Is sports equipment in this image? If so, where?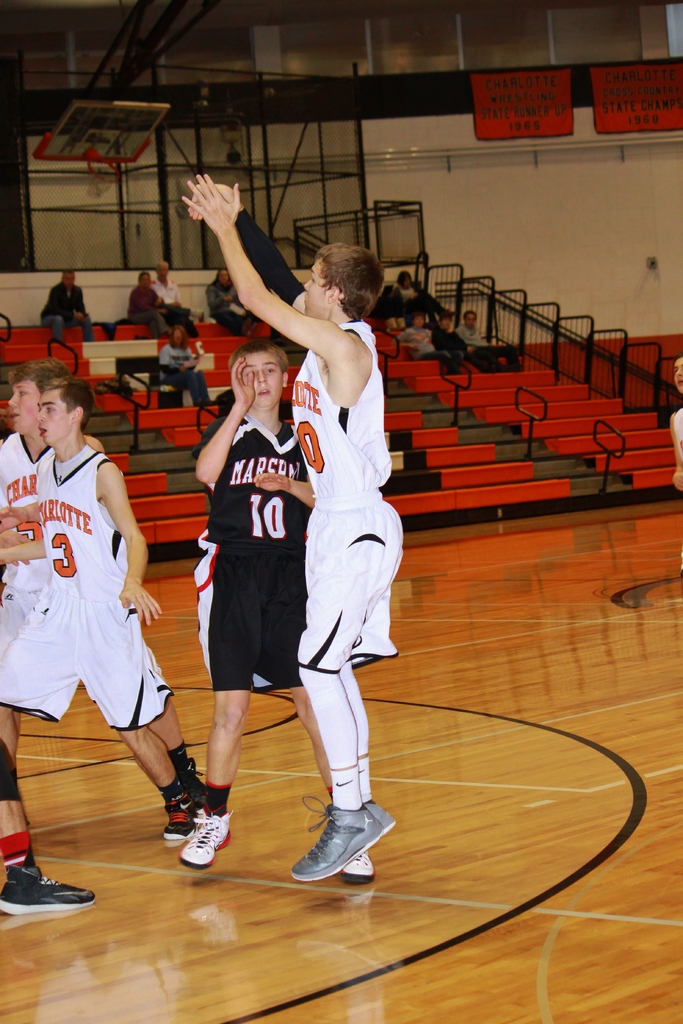
Yes, at <box>291,799,380,883</box>.
